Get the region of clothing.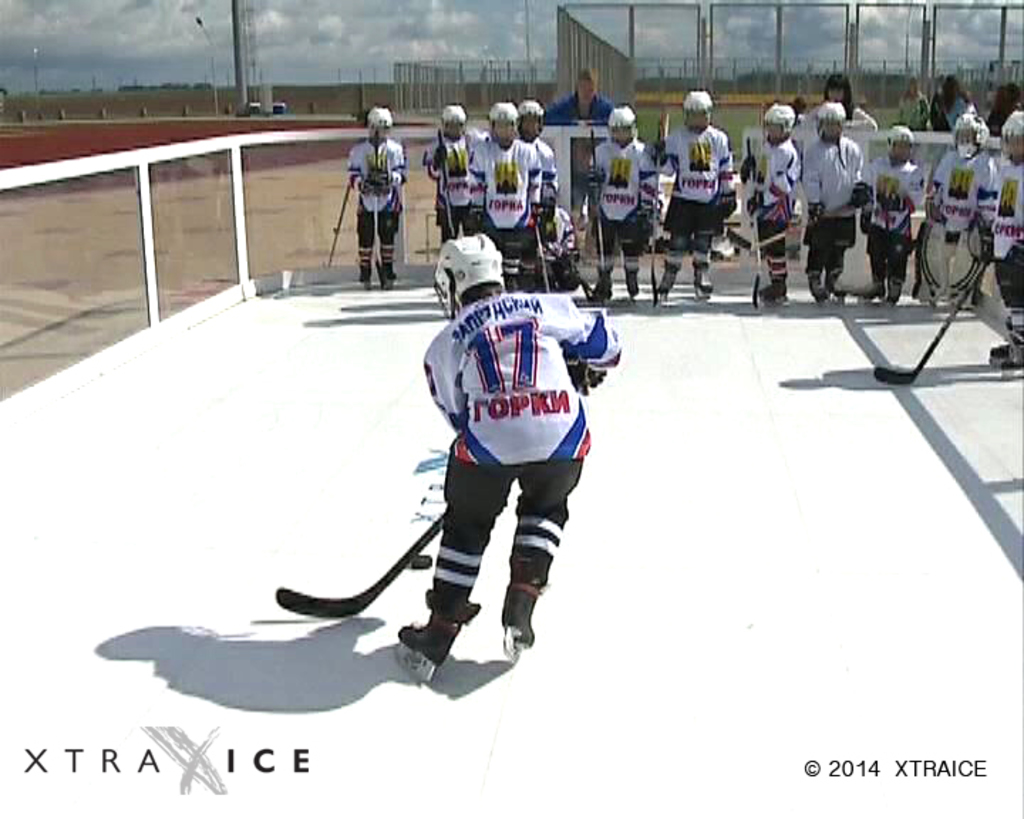
box(425, 129, 475, 232).
